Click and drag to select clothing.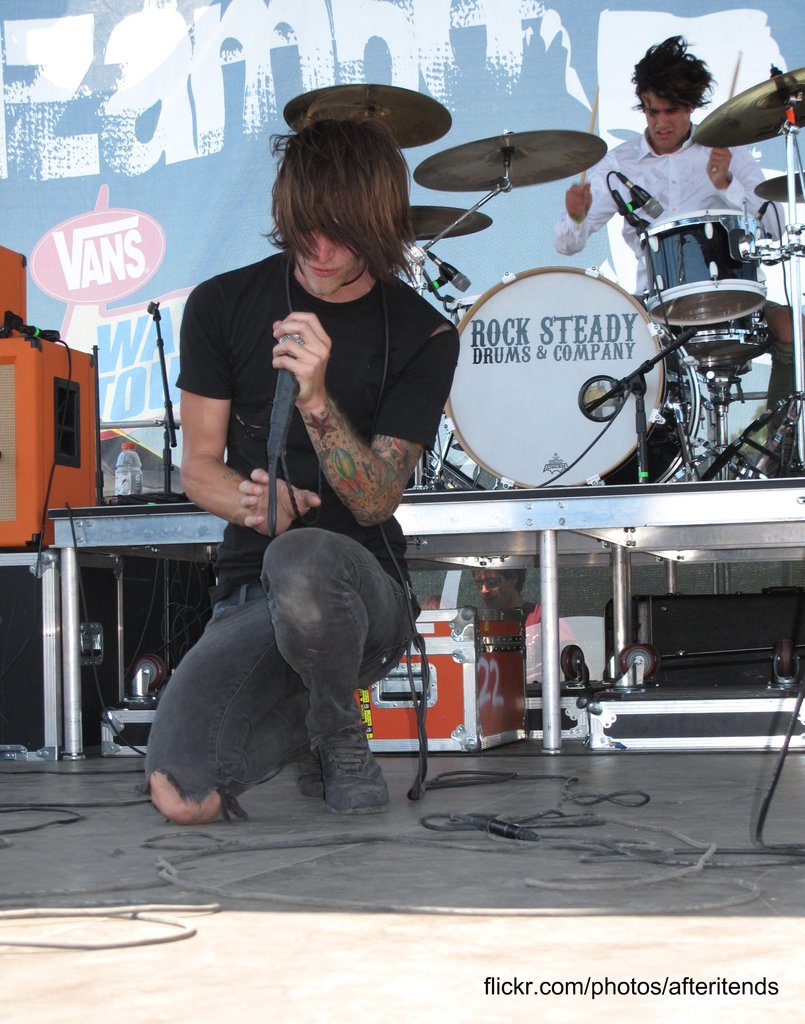
Selection: bbox(183, 183, 460, 732).
